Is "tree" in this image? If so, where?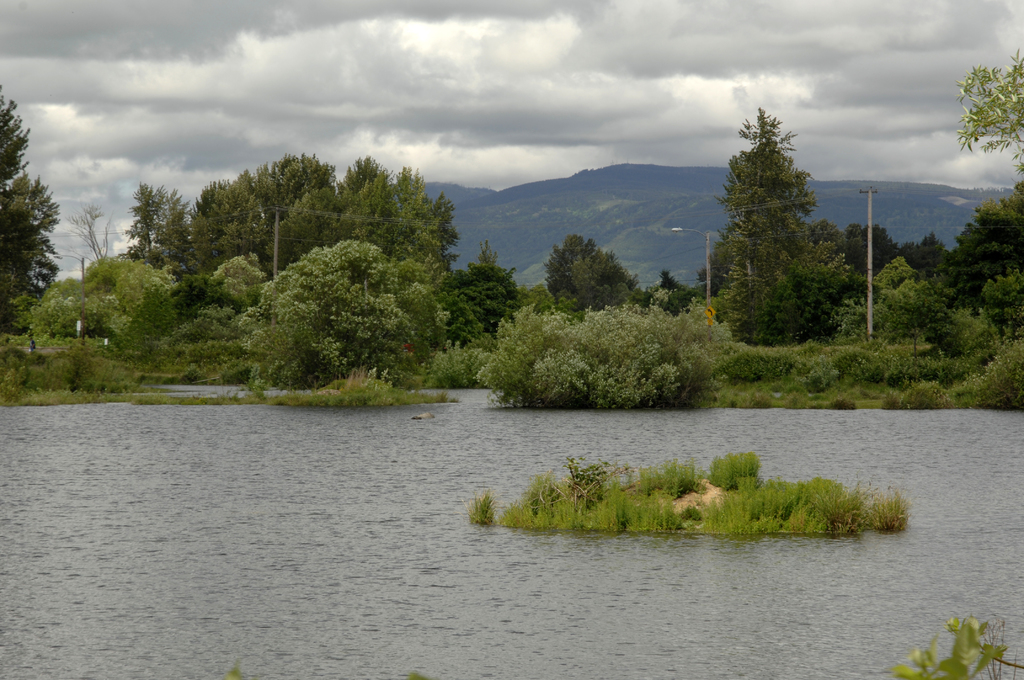
Yes, at box=[0, 83, 53, 349].
